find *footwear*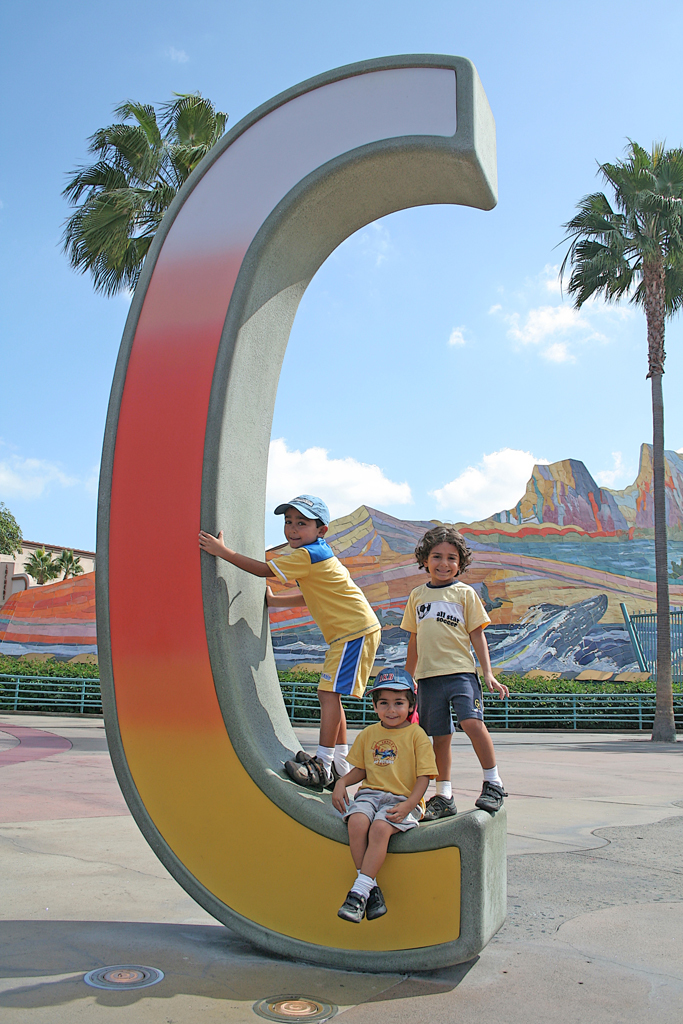
detection(289, 748, 339, 785)
